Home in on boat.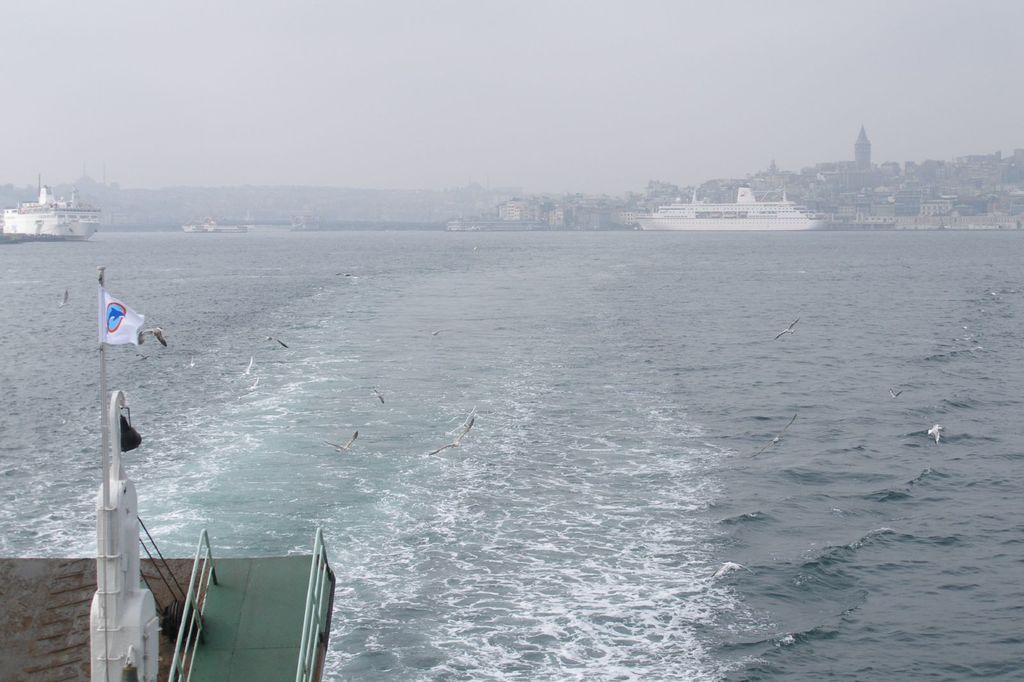
Homed in at BBox(0, 269, 333, 681).
